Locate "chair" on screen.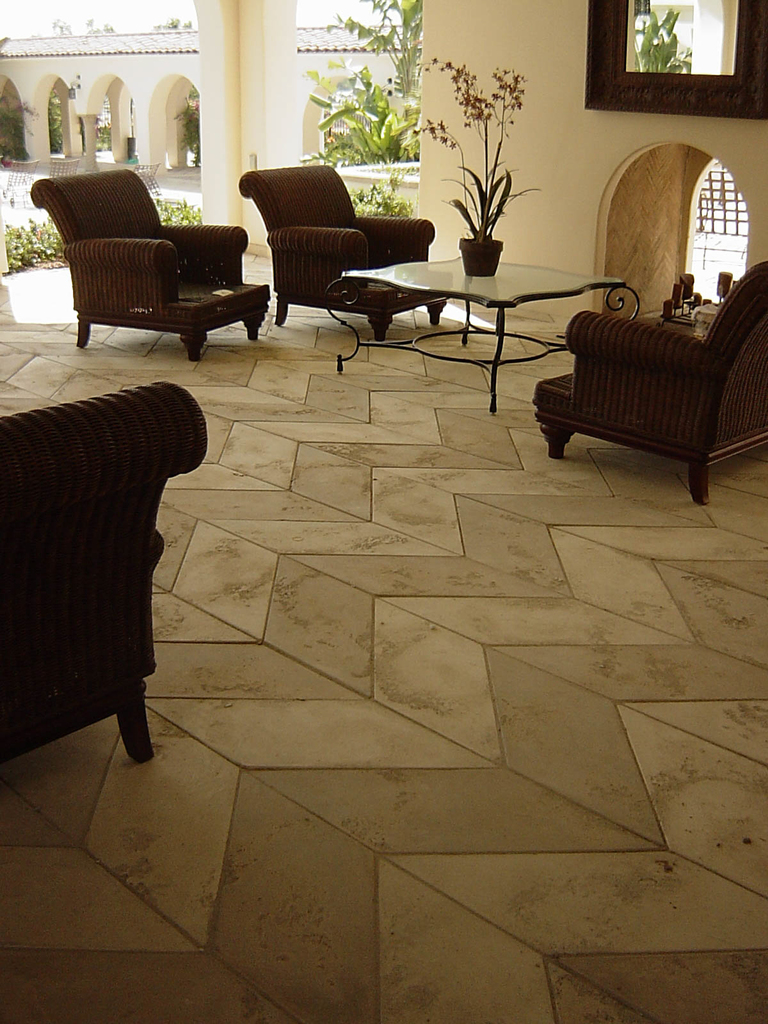
On screen at x1=0 y1=376 x2=212 y2=767.
